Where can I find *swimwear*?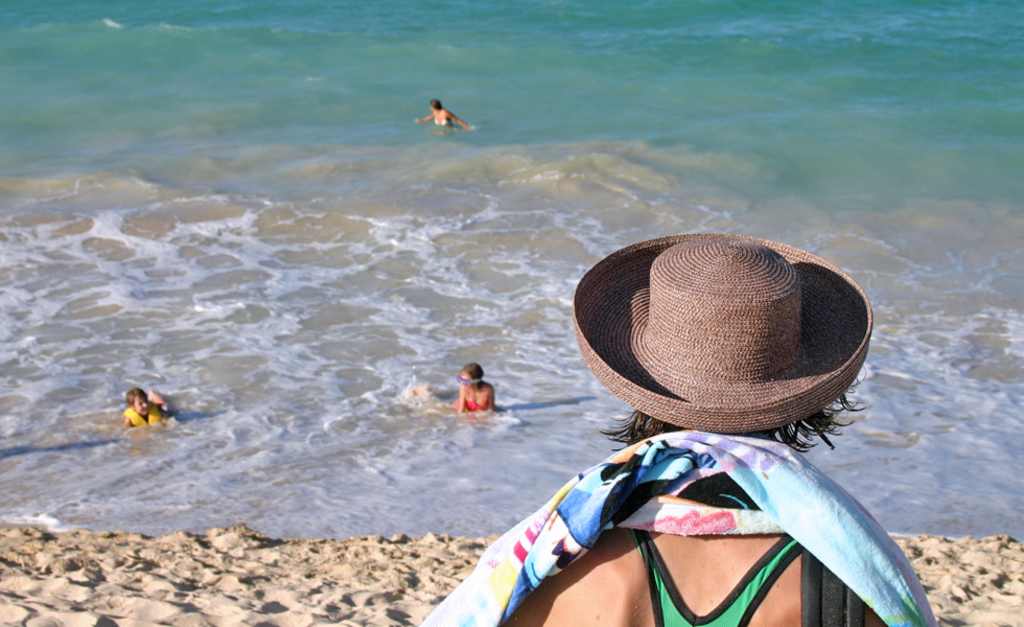
You can find it at bbox=[631, 532, 801, 626].
